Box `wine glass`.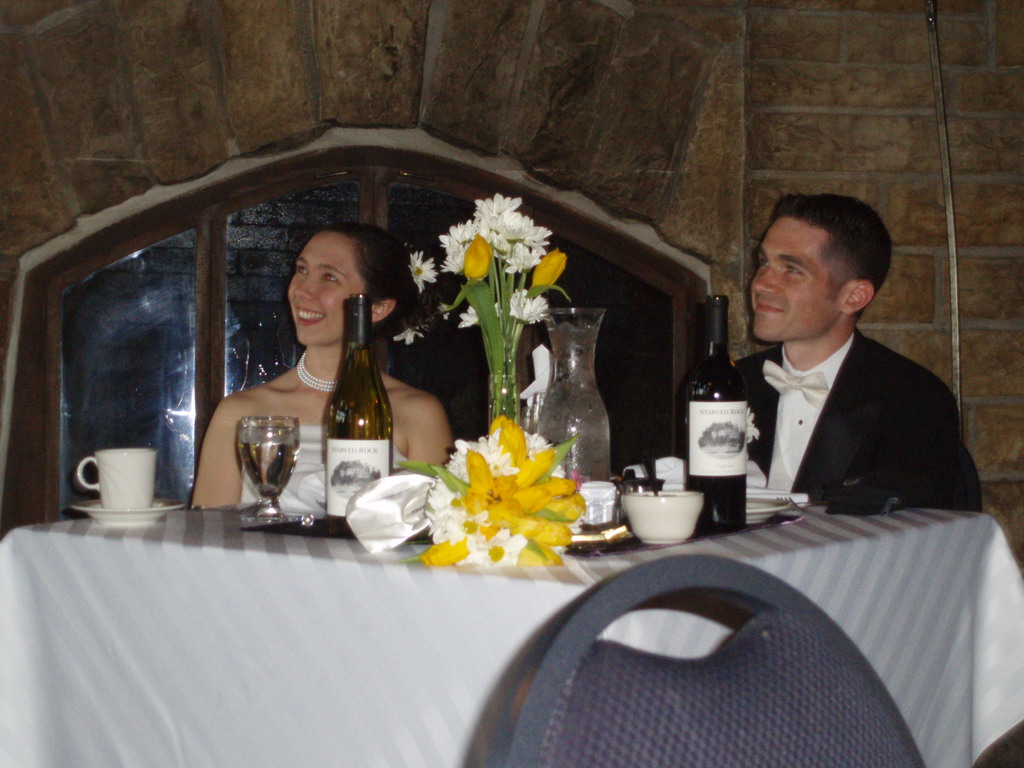
(237, 413, 296, 523).
